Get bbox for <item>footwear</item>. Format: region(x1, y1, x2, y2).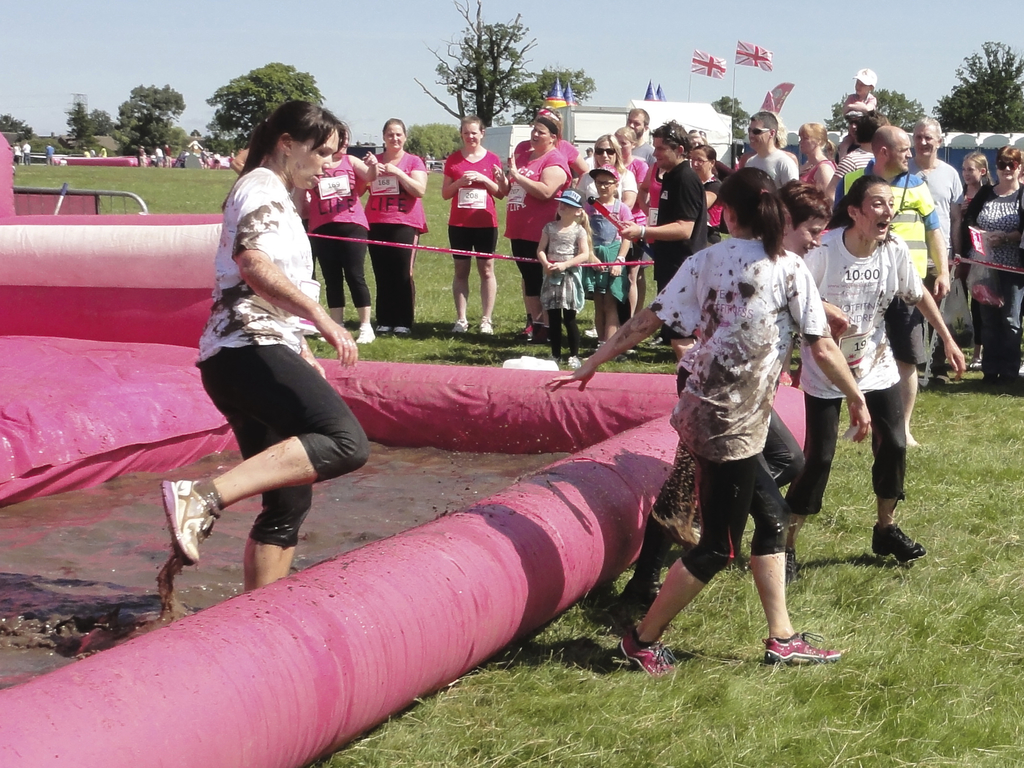
region(565, 312, 579, 351).
